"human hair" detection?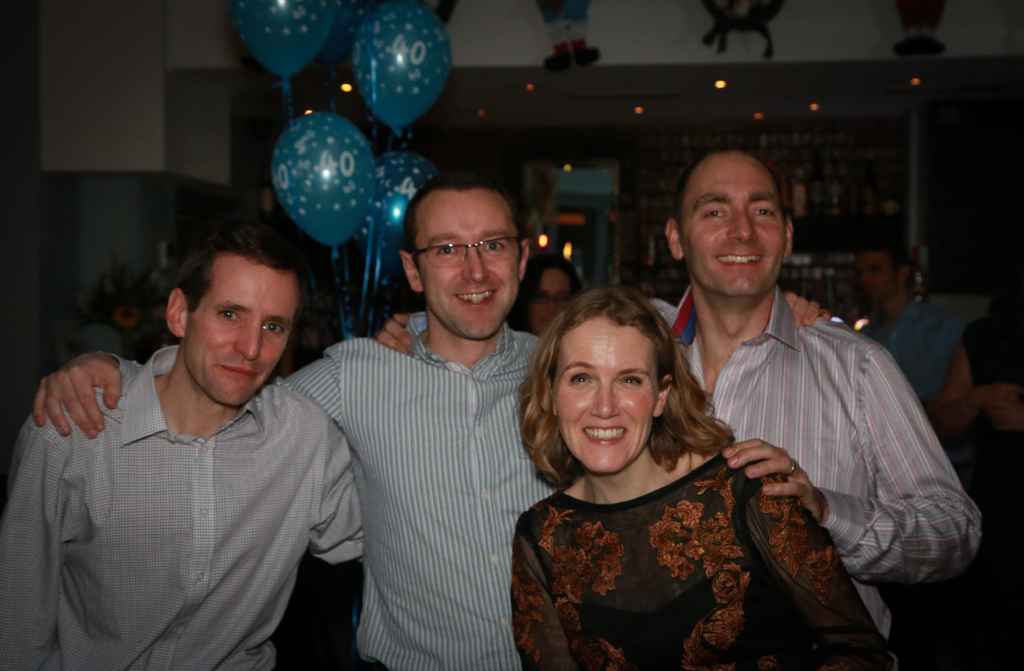
403 172 525 267
